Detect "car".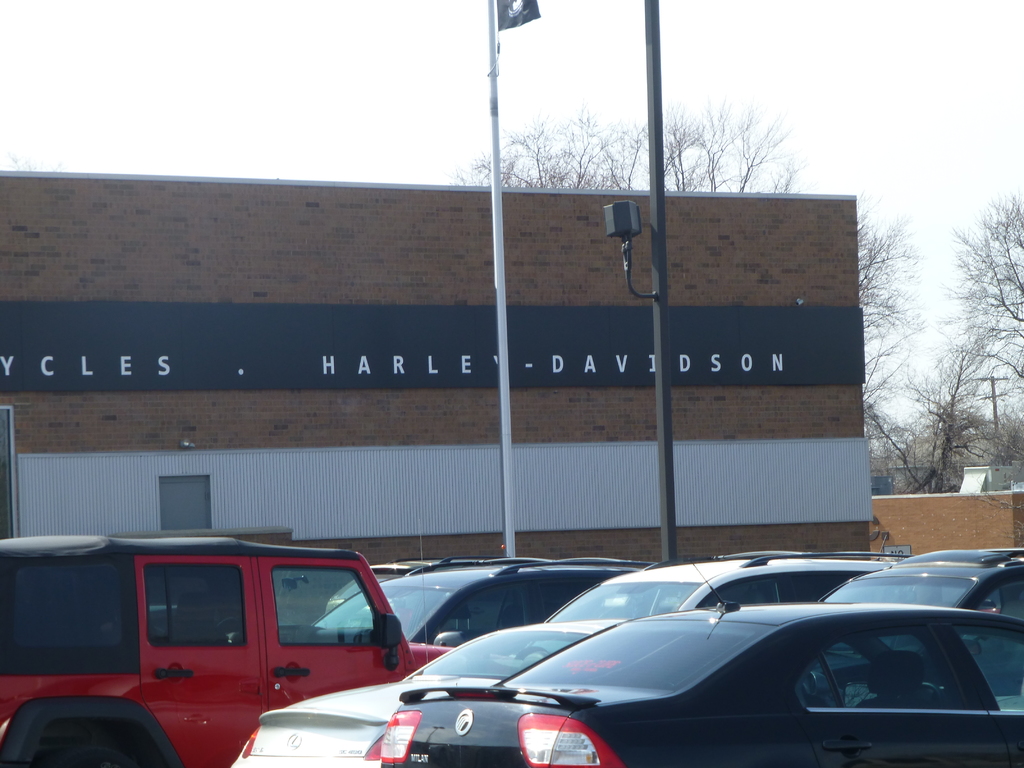
Detected at {"left": 312, "top": 535, "right": 655, "bottom": 648}.
